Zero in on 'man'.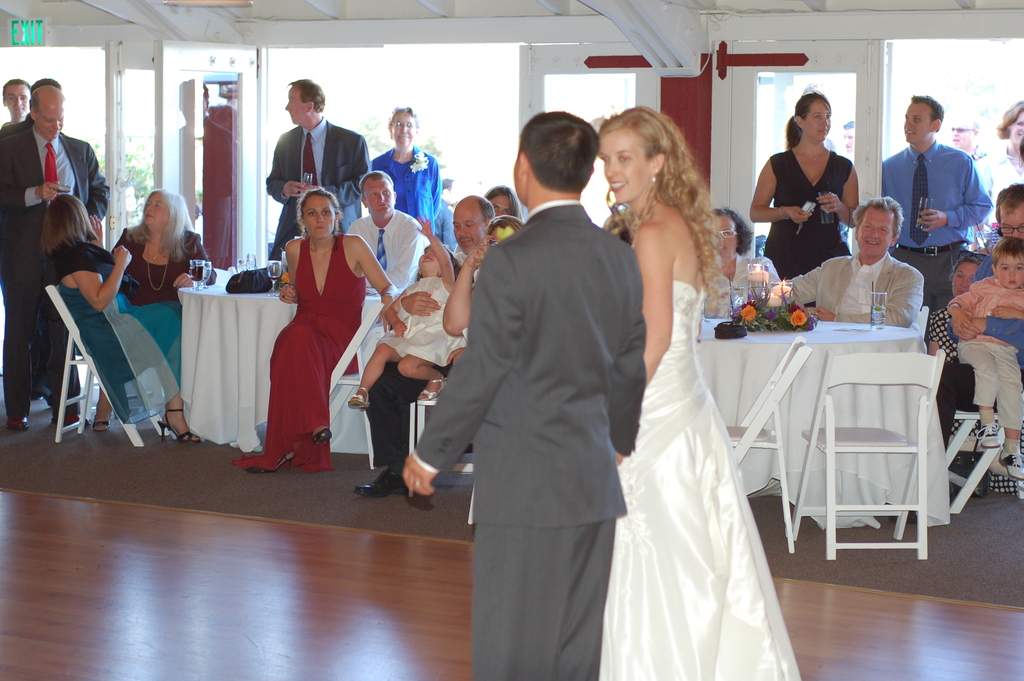
Zeroed in: [264, 80, 376, 261].
